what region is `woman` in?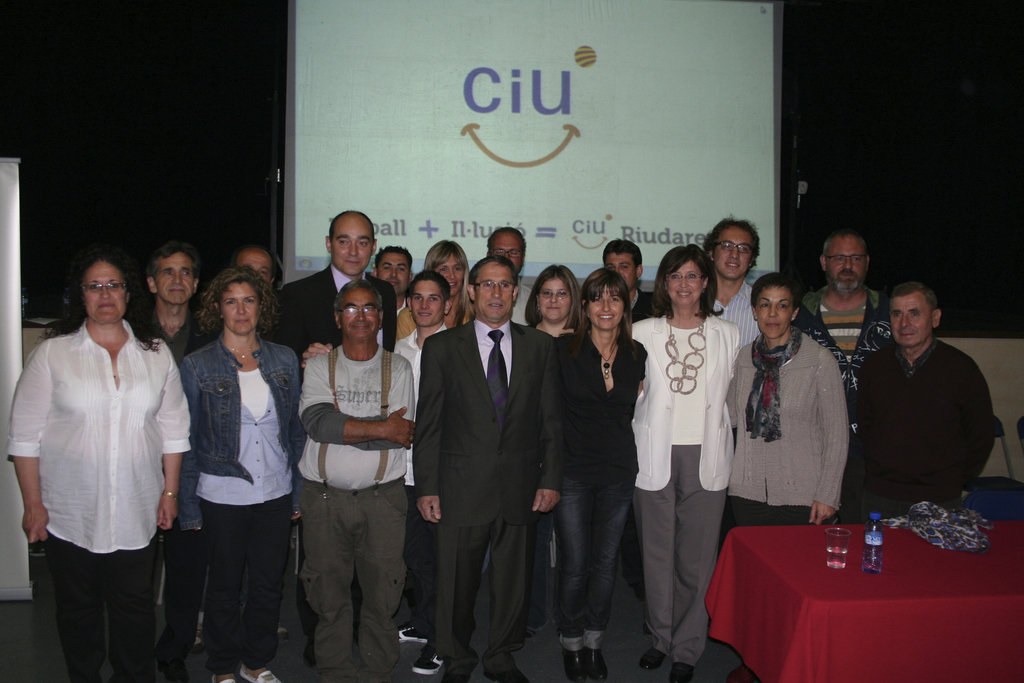
bbox(9, 247, 190, 682).
